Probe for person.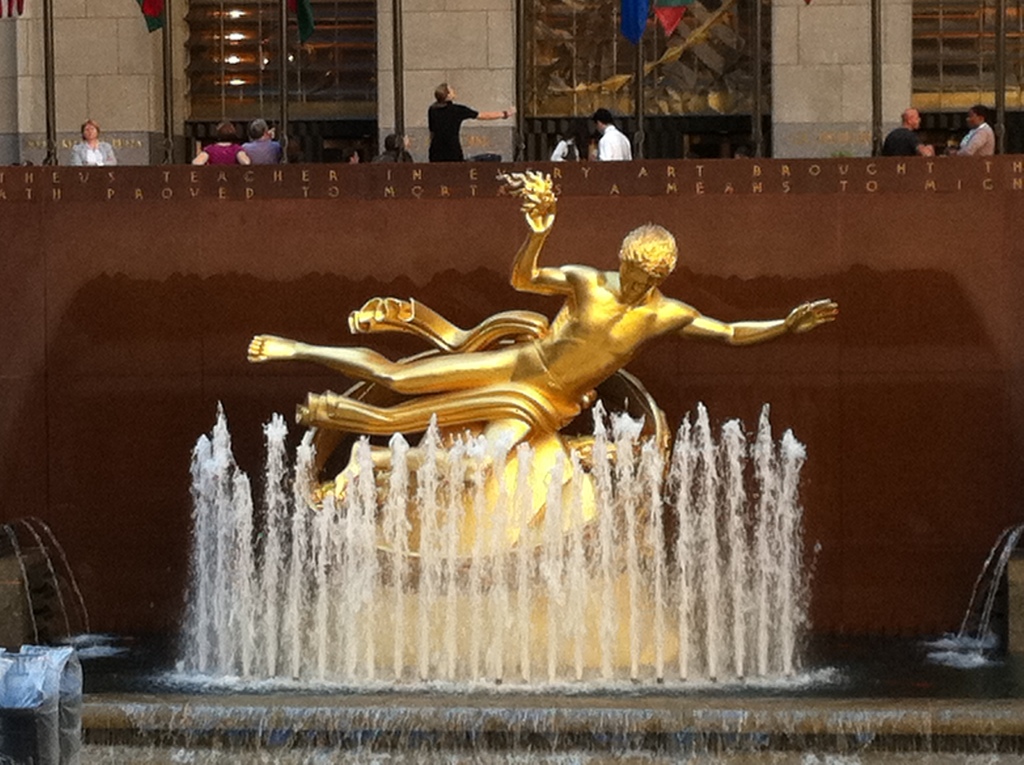
Probe result: [x1=338, y1=143, x2=360, y2=165].
